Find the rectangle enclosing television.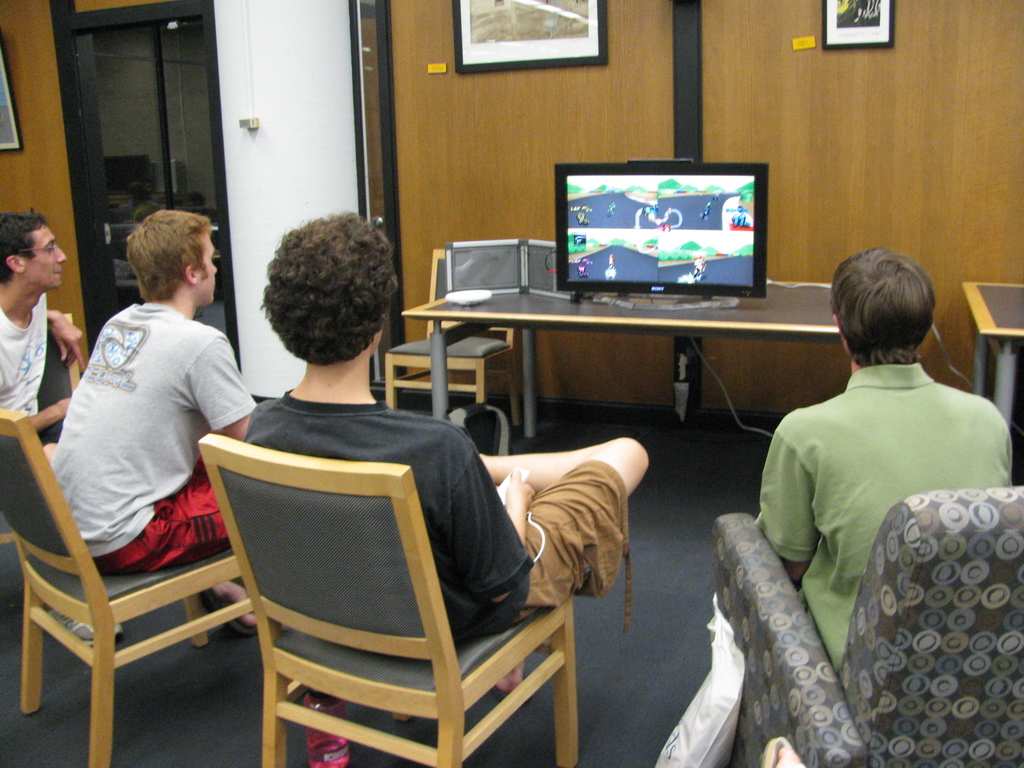
(557, 161, 767, 292).
